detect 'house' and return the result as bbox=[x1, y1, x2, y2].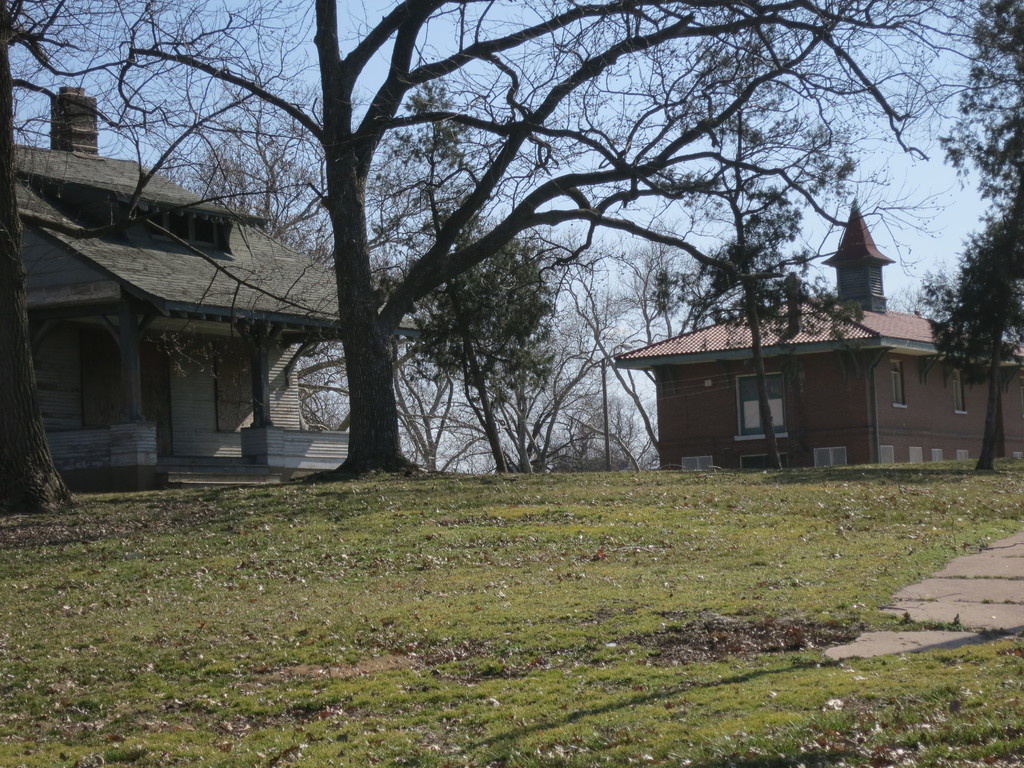
bbox=[2, 109, 338, 479].
